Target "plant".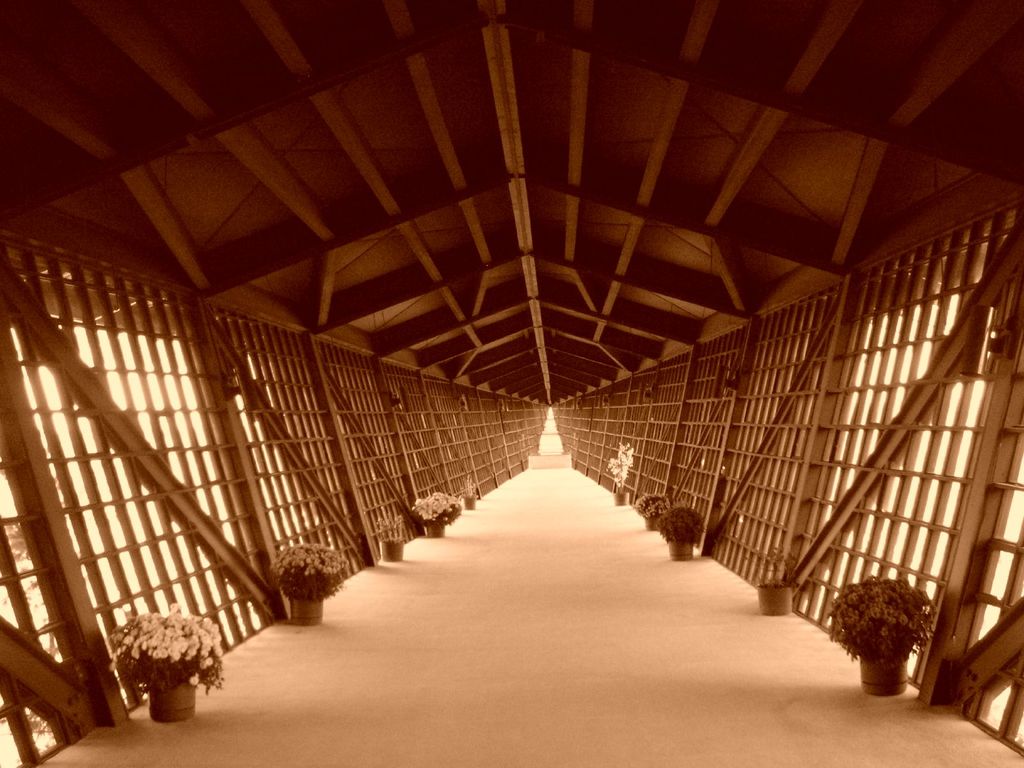
Target region: bbox=(607, 439, 636, 499).
